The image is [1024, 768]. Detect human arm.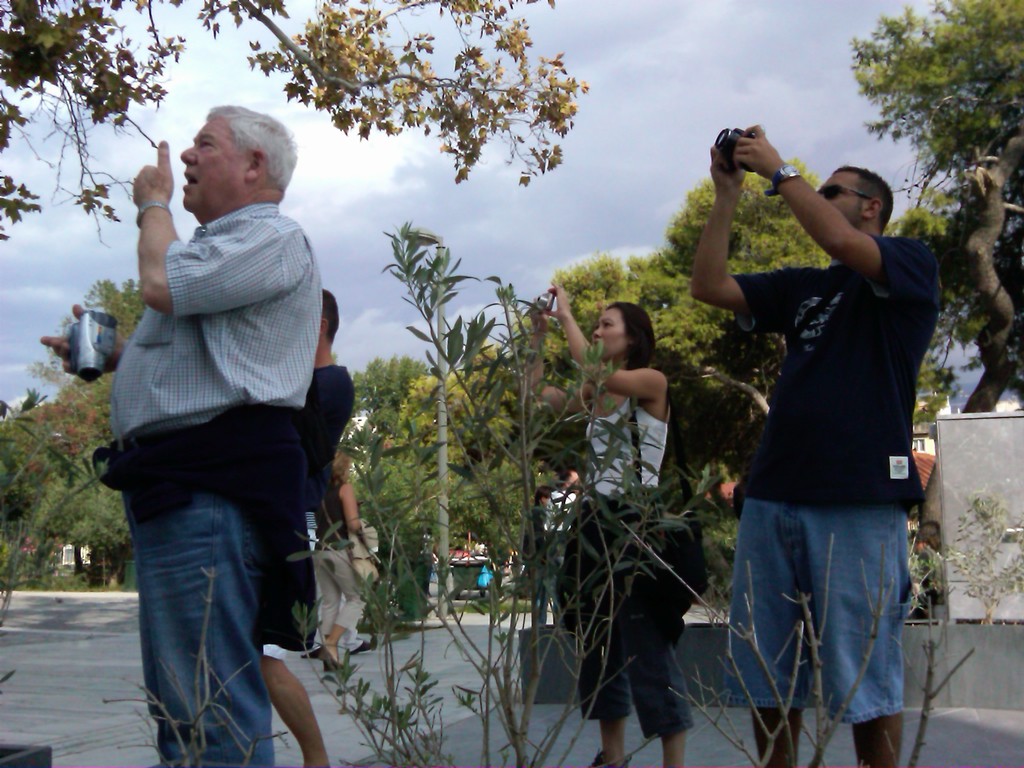
Detection: select_region(687, 164, 796, 347).
